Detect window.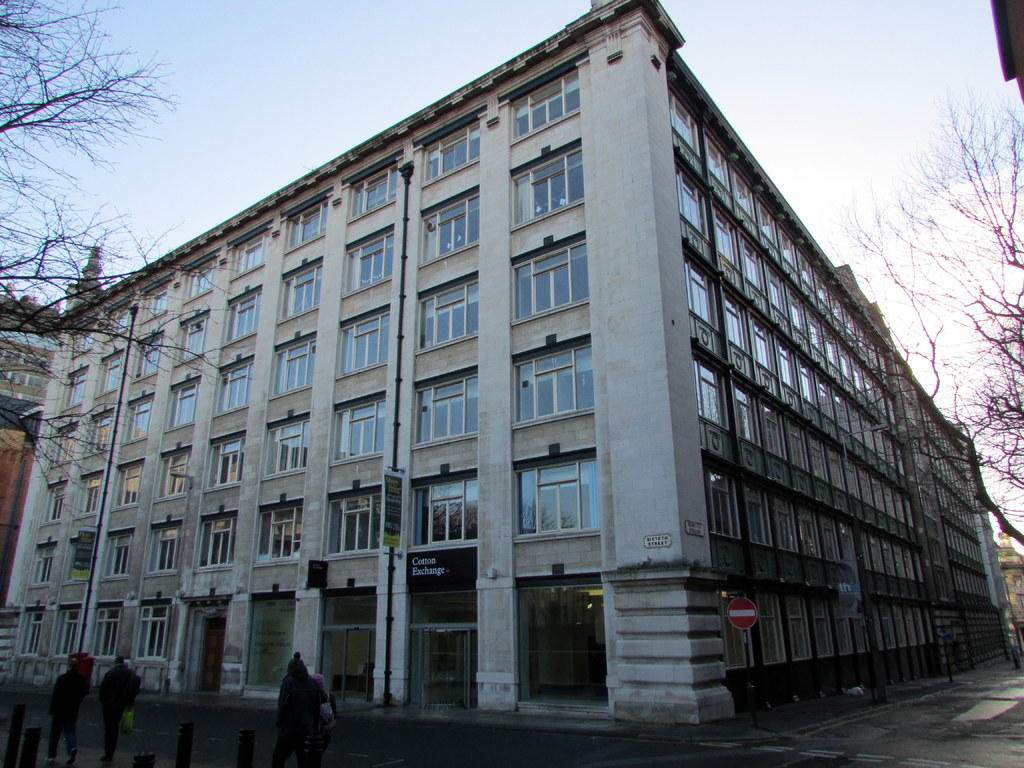
Detected at 62/368/88/412.
